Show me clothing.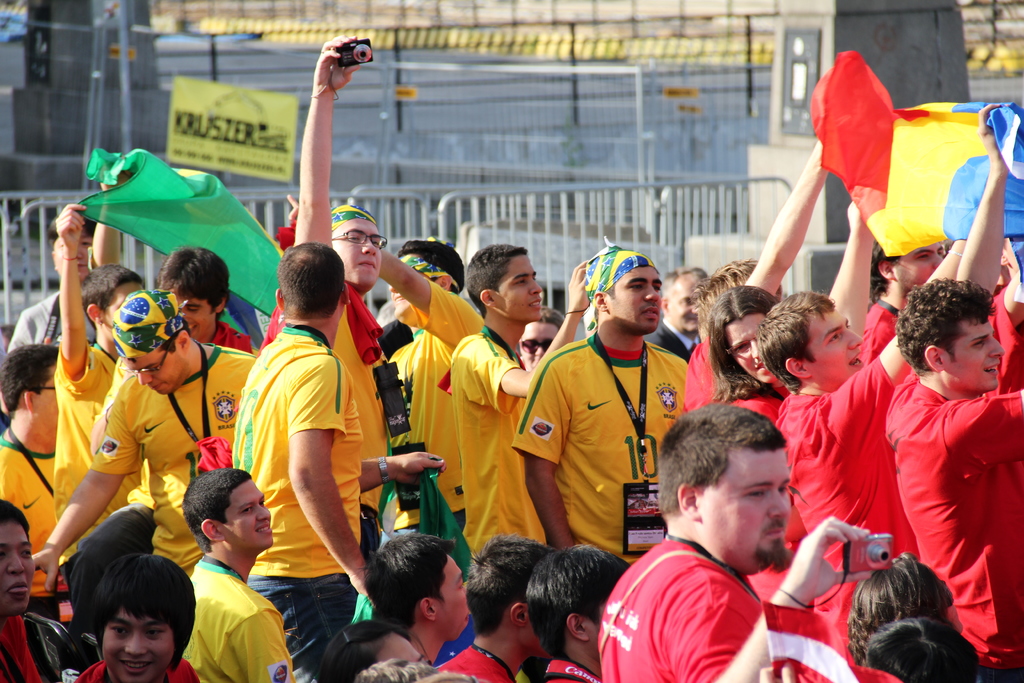
clothing is here: box(524, 273, 713, 589).
